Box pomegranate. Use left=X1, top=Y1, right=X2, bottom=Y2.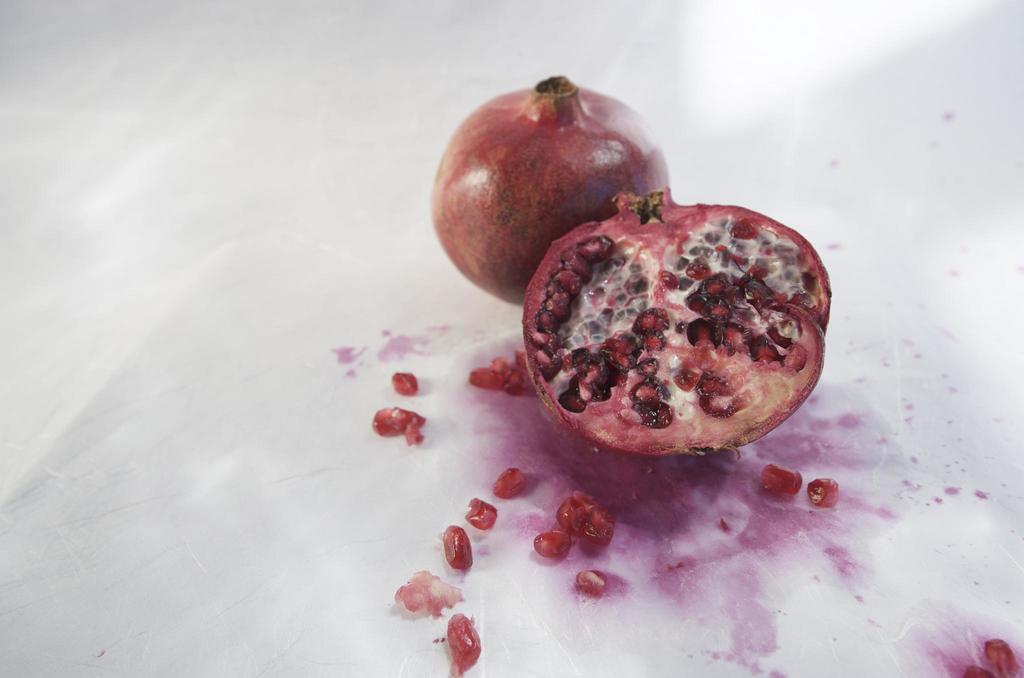
left=429, top=75, right=671, bottom=303.
